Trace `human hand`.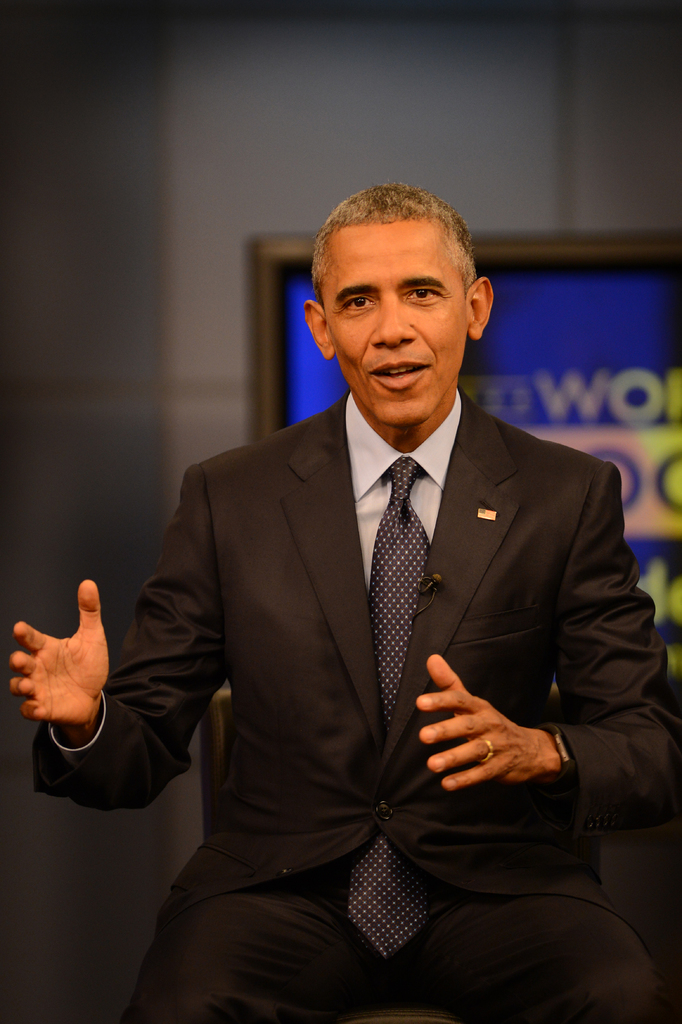
Traced to 8,575,111,730.
